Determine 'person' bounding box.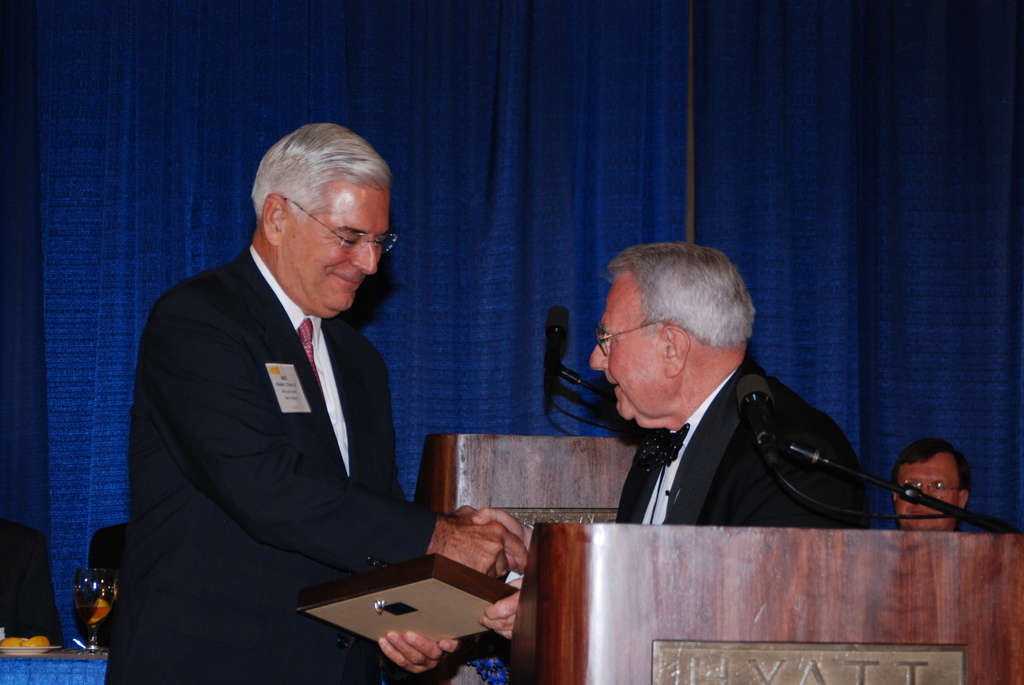
Determined: [116, 106, 446, 679].
